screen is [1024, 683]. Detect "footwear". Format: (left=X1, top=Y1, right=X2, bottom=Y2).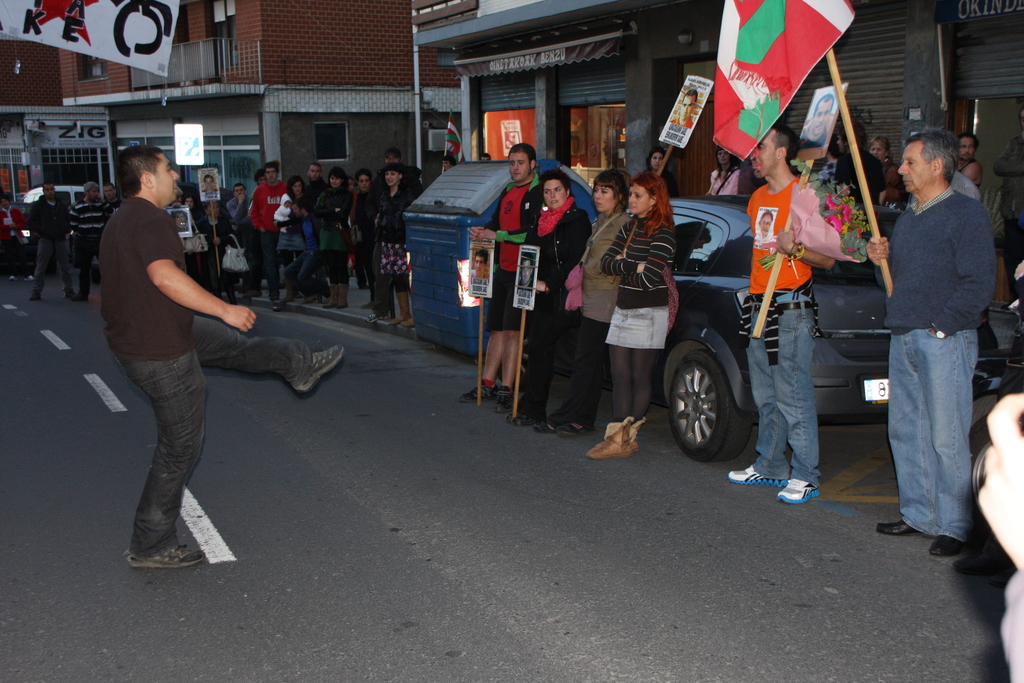
(left=493, top=383, right=513, bottom=415).
